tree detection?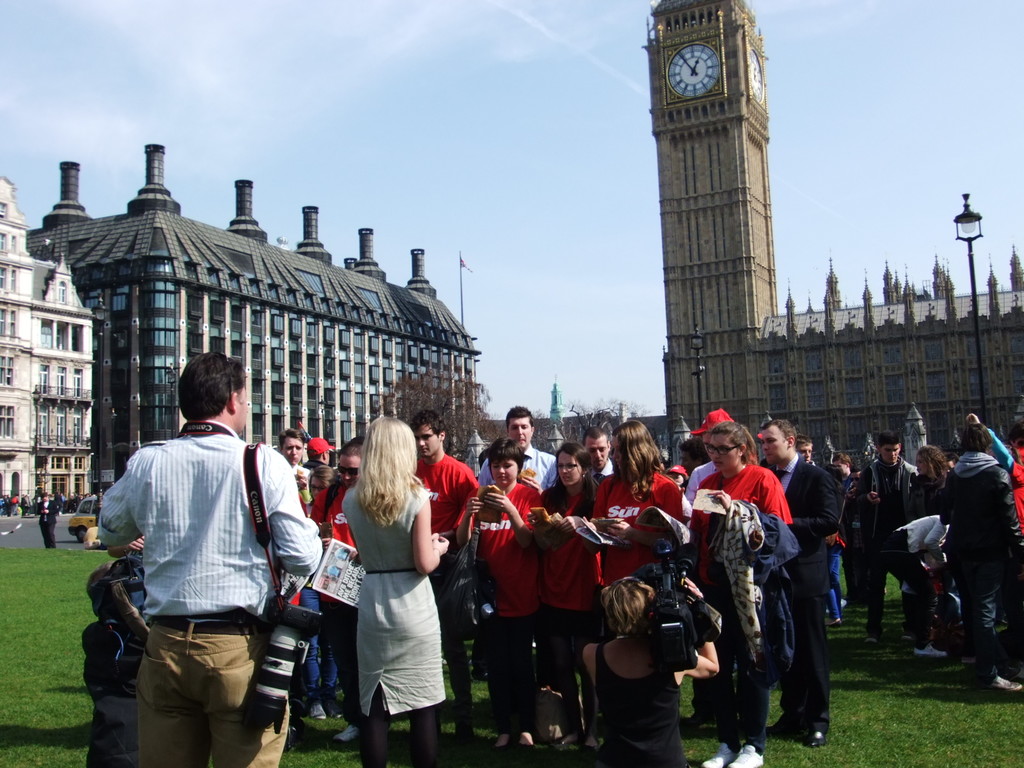
[531, 396, 648, 468]
